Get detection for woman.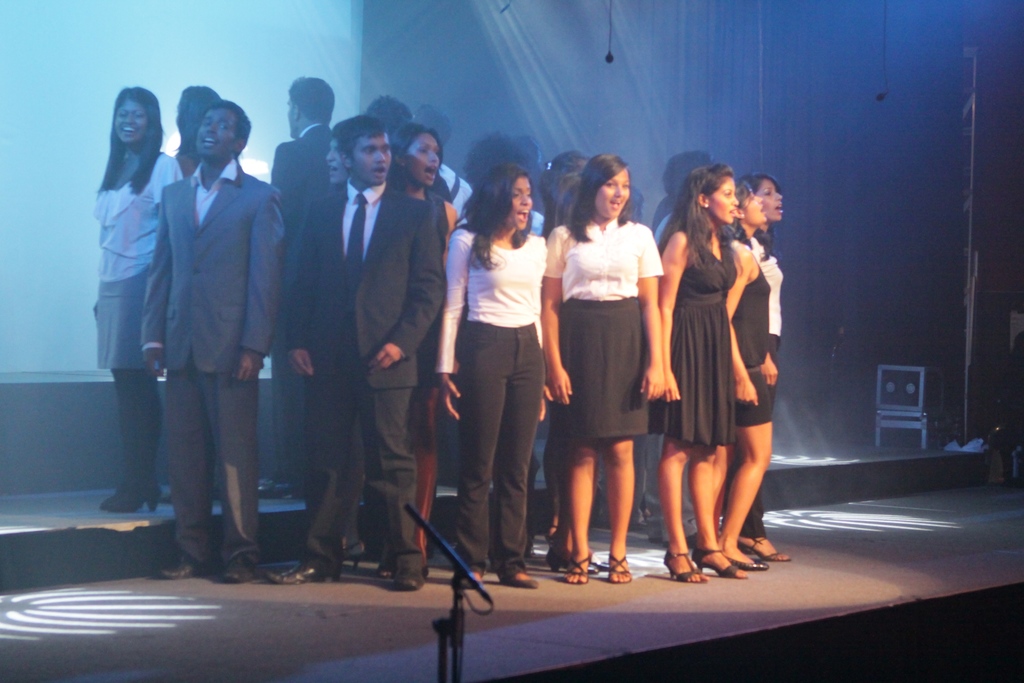
Detection: 378 119 463 574.
